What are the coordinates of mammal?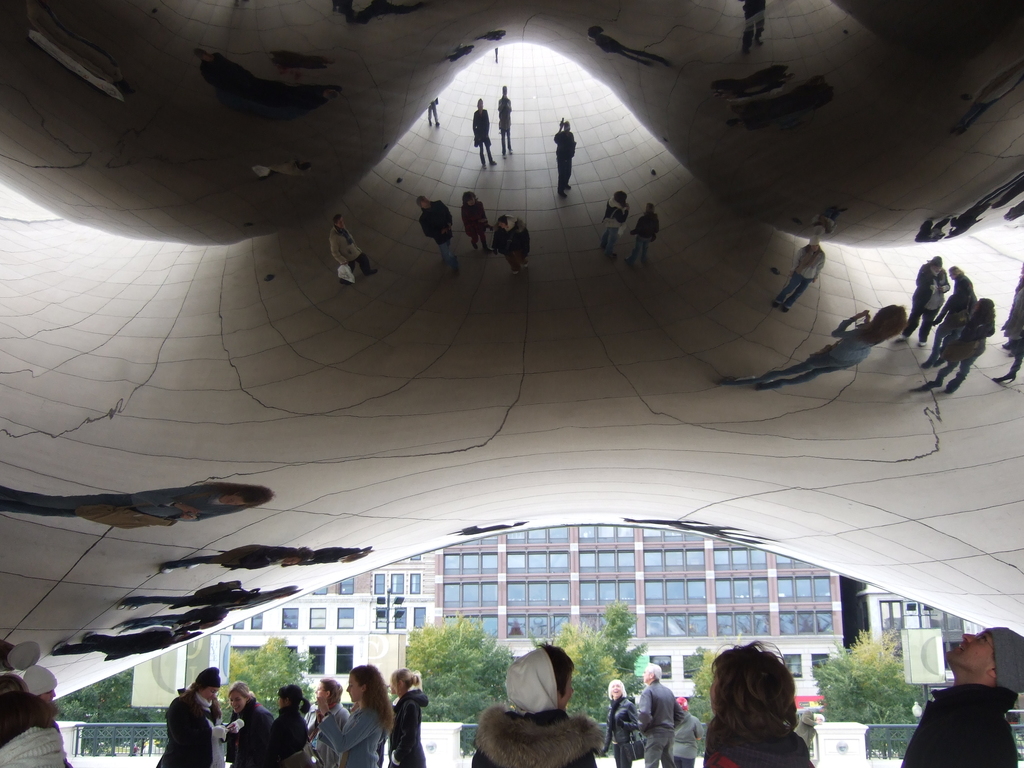
(x1=900, y1=624, x2=1023, y2=767).
